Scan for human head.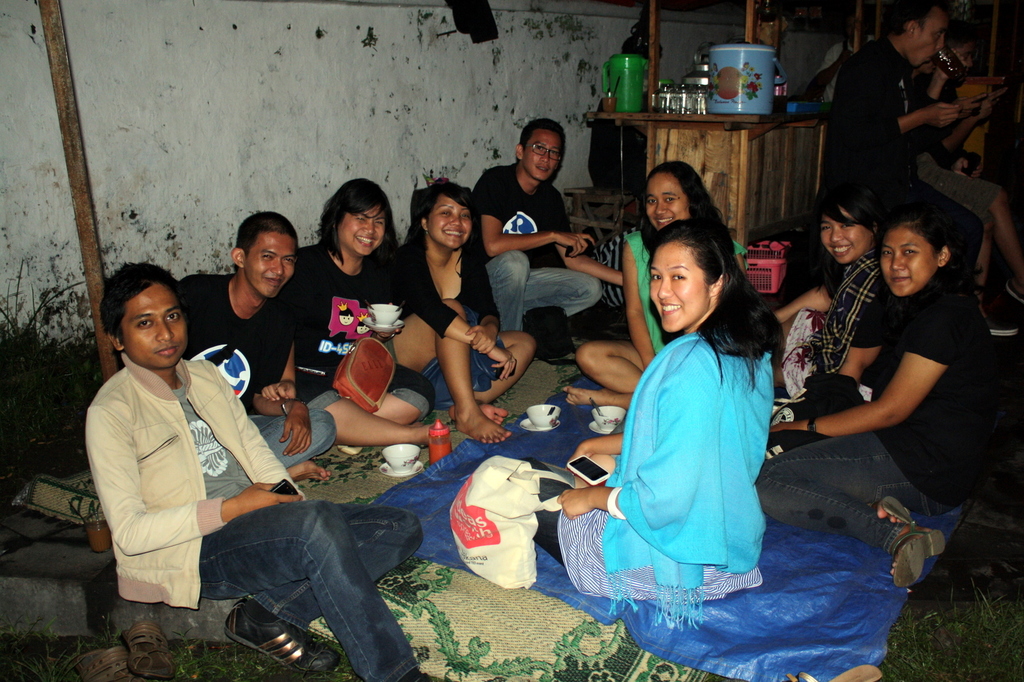
Scan result: [646,159,705,230].
